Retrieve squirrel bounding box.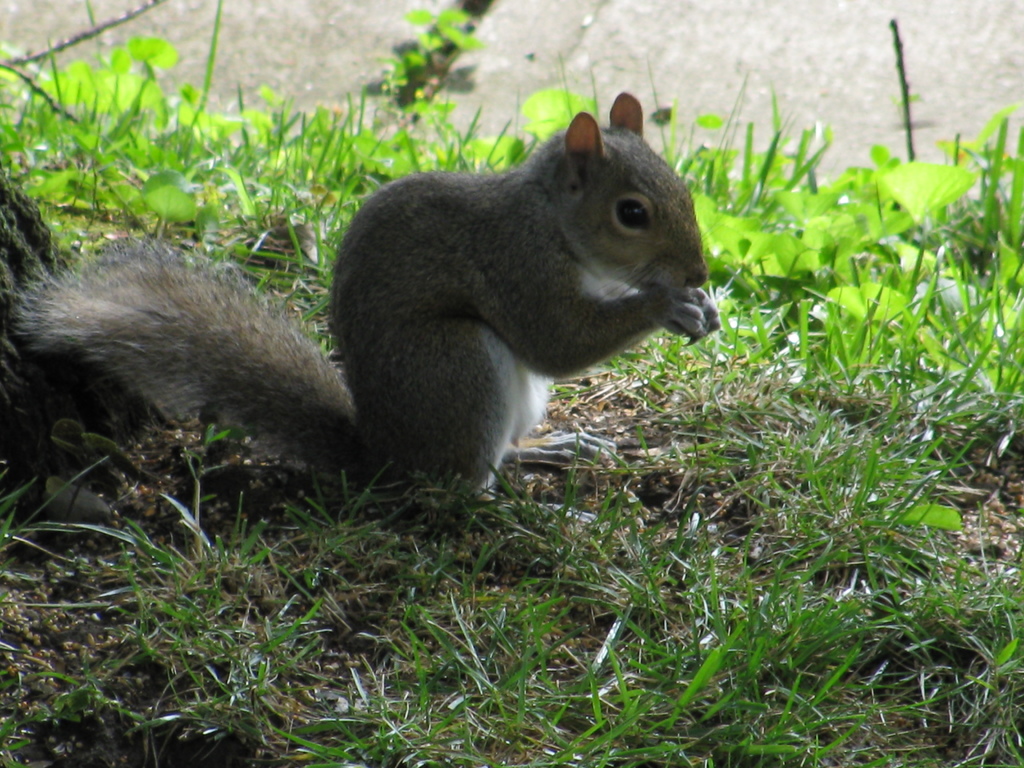
Bounding box: bbox=[25, 87, 739, 517].
